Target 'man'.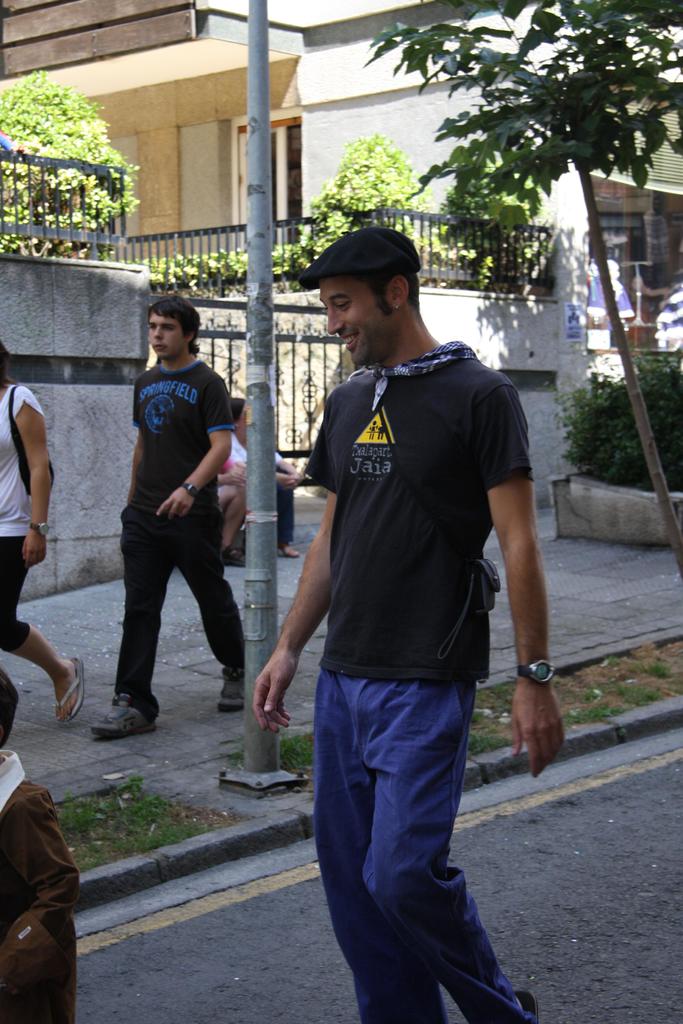
Target region: x1=267 y1=234 x2=550 y2=985.
